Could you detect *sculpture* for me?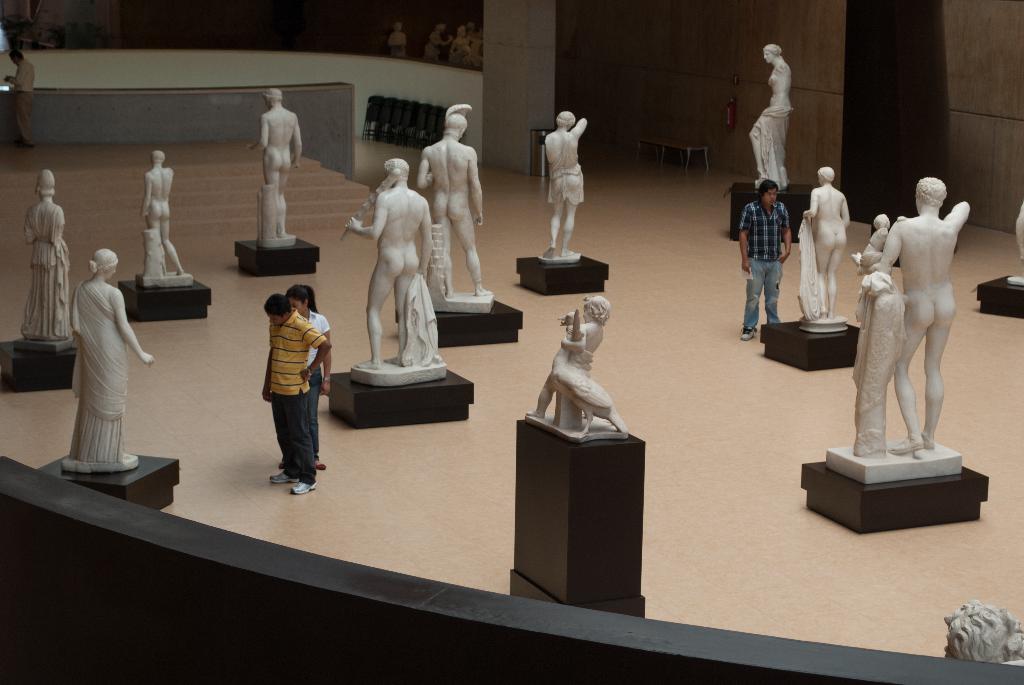
Detection result: 69, 247, 150, 462.
